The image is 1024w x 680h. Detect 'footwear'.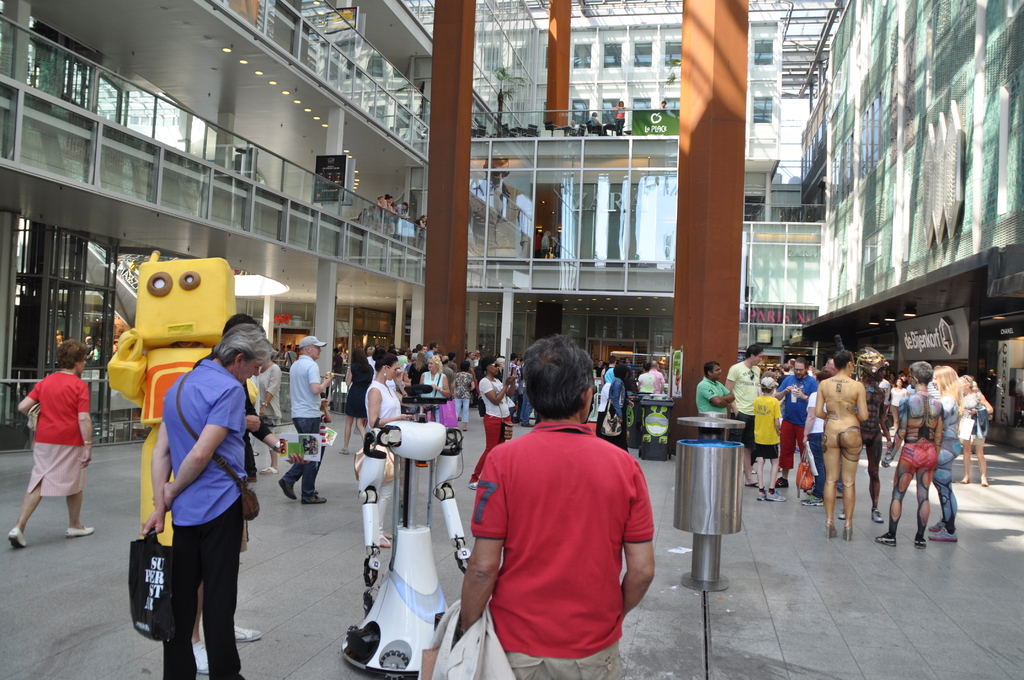
Detection: 65:524:93:538.
